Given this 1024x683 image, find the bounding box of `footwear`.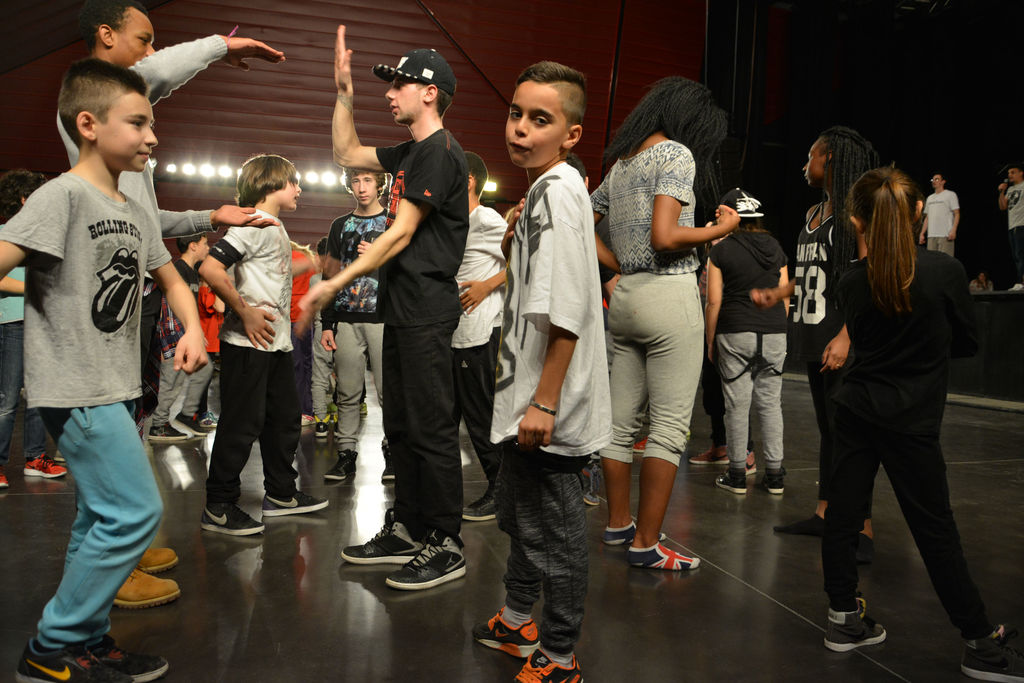
{"x1": 26, "y1": 453, "x2": 68, "y2": 475}.
